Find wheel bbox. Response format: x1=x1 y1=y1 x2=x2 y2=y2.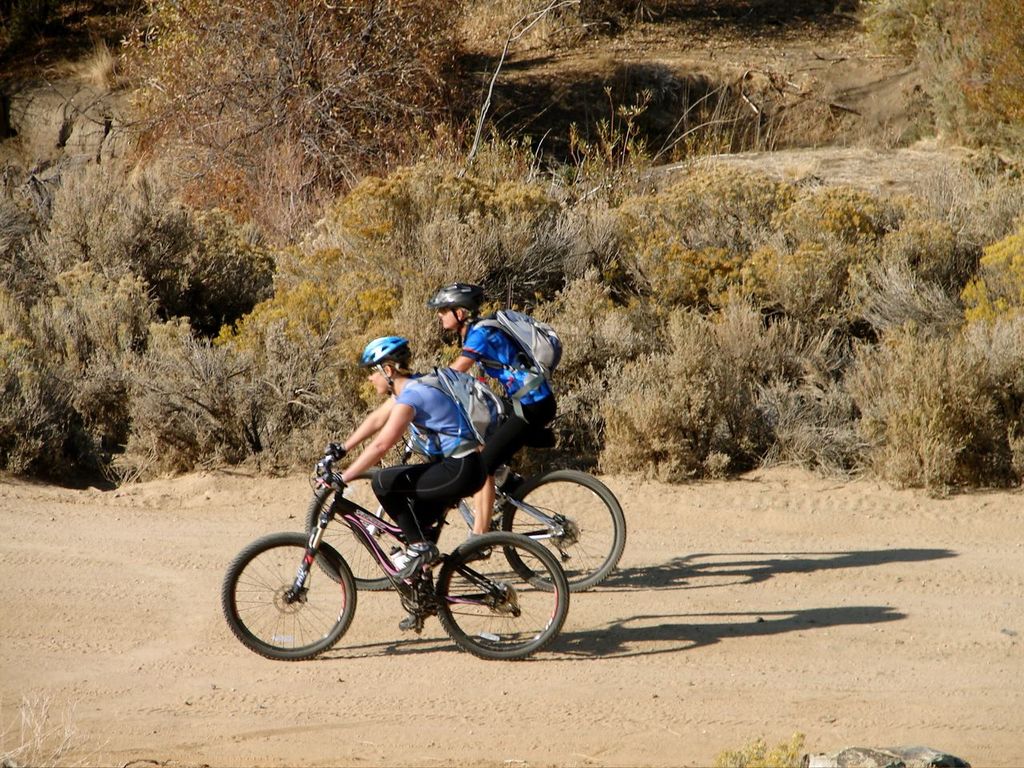
x1=220 y1=534 x2=366 y2=668.
